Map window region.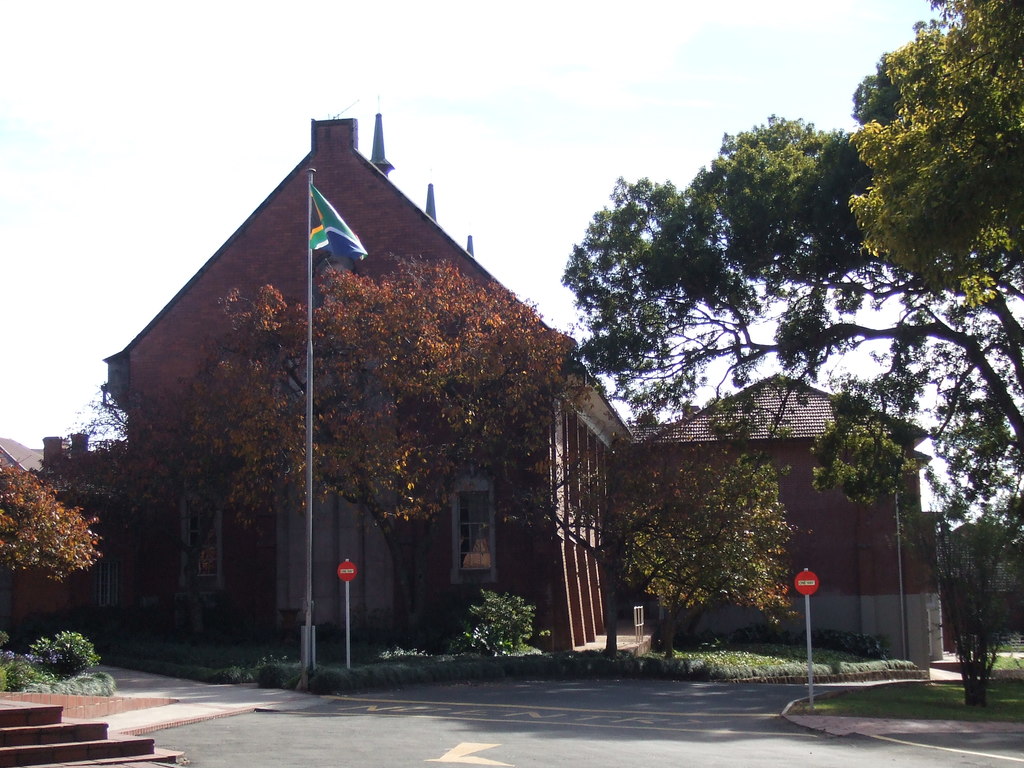
Mapped to select_region(179, 478, 231, 597).
